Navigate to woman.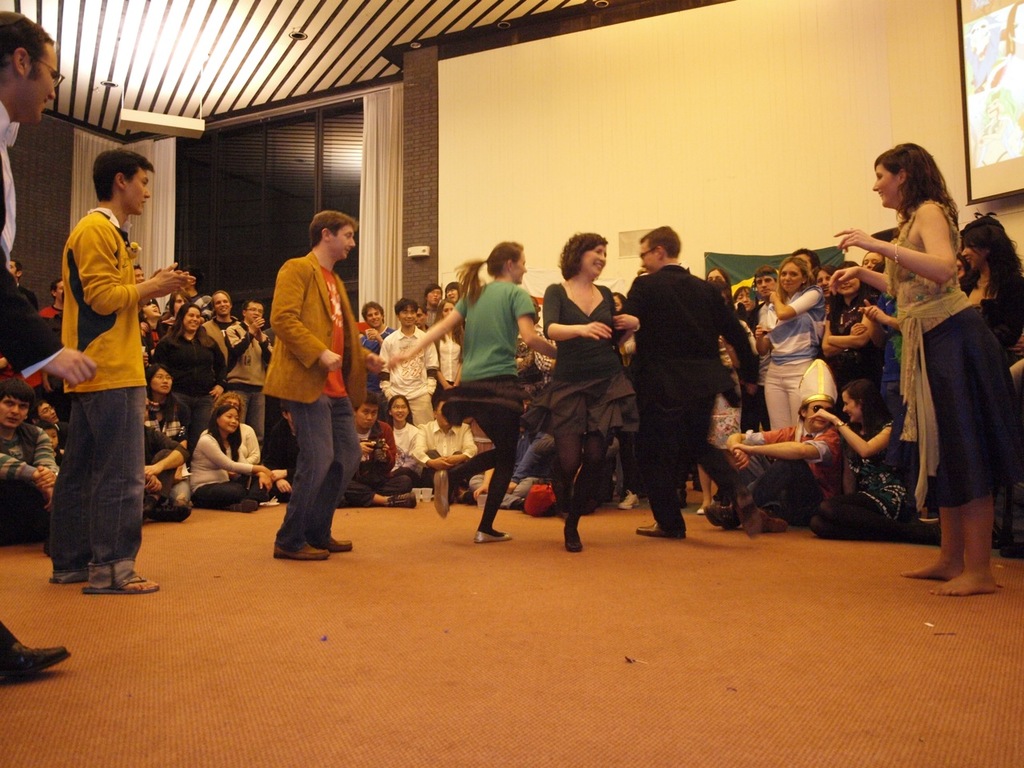
Navigation target: (753, 255, 822, 428).
